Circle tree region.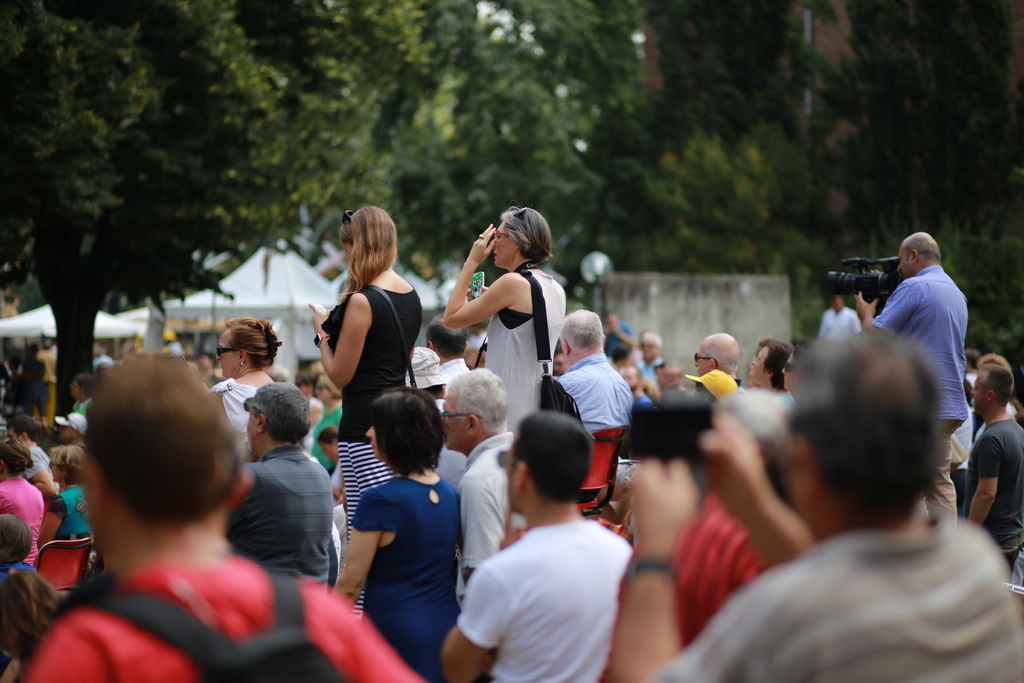
Region: 0, 0, 443, 433.
